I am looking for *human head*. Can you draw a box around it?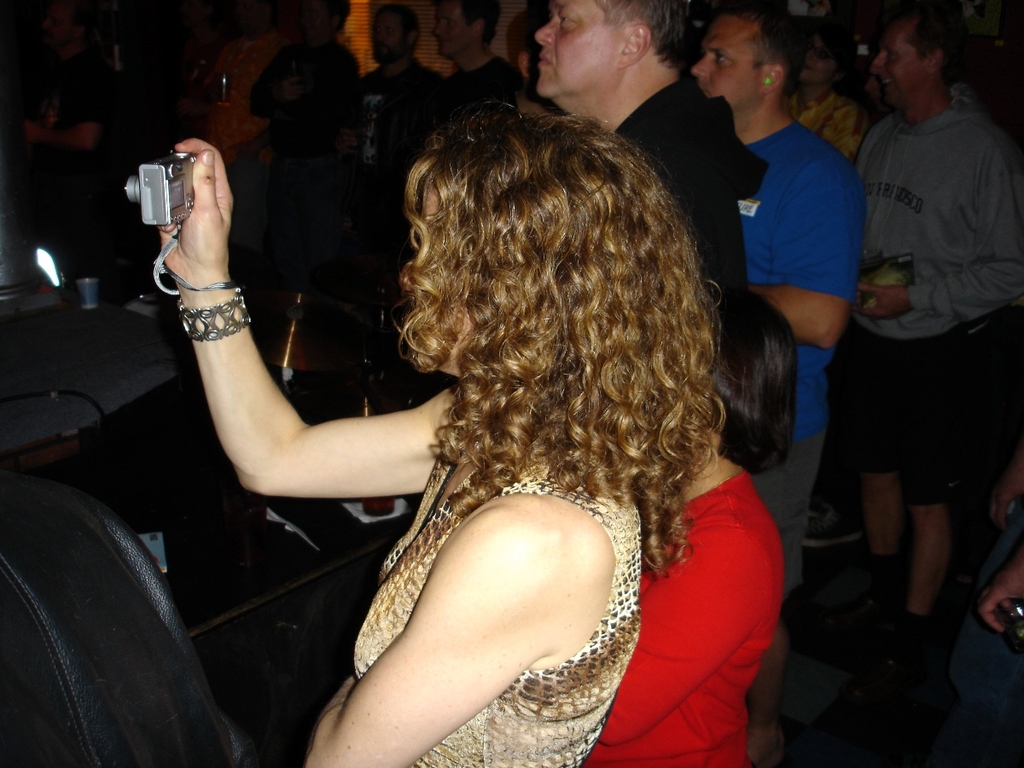
Sure, the bounding box is [514, 4, 705, 108].
